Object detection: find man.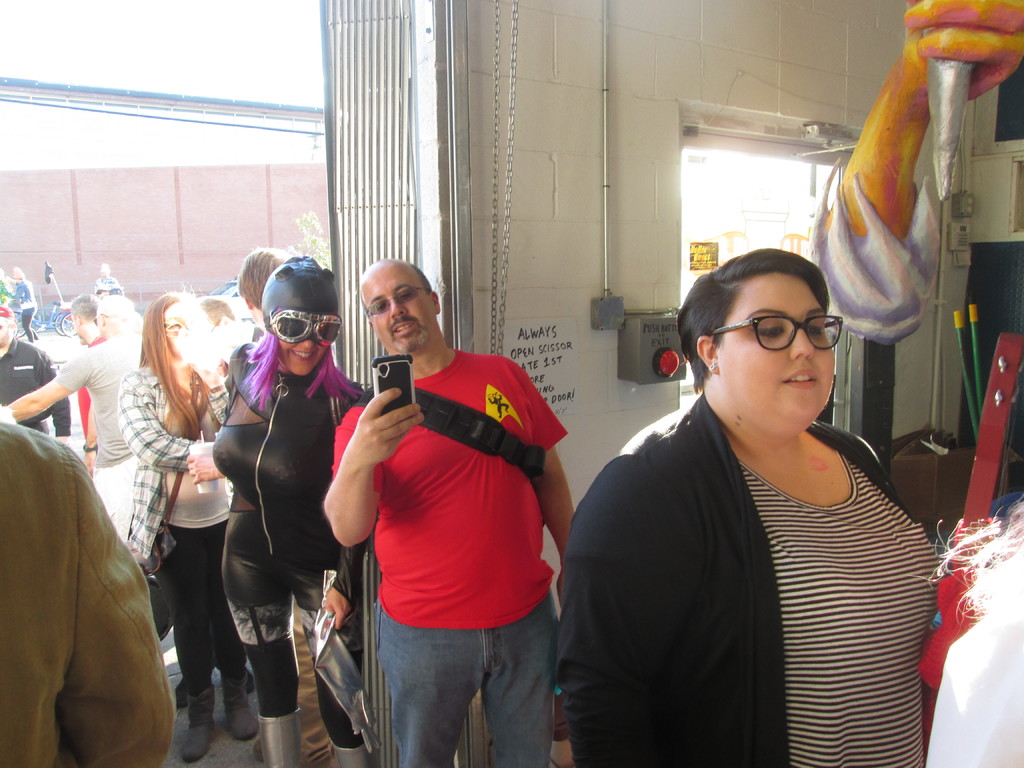
bbox=(10, 269, 40, 346).
